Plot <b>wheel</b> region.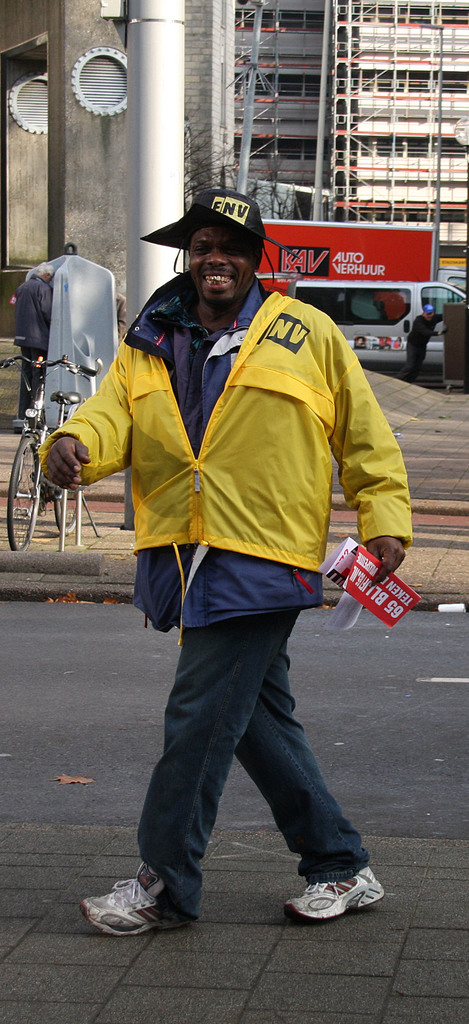
Plotted at (left=56, top=486, right=76, bottom=535).
